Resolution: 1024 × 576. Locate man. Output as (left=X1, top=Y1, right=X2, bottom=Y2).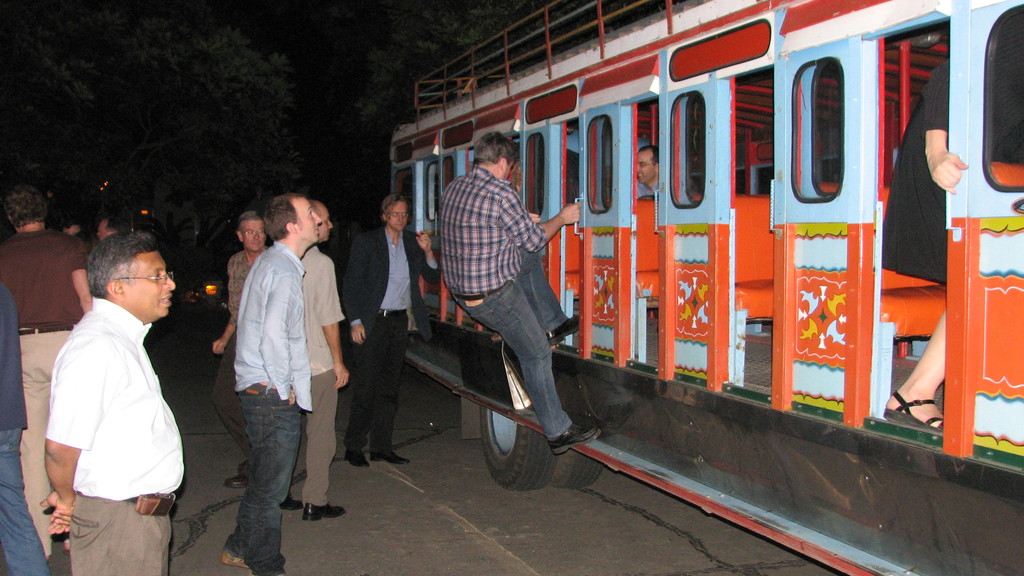
(left=345, top=188, right=439, bottom=467).
